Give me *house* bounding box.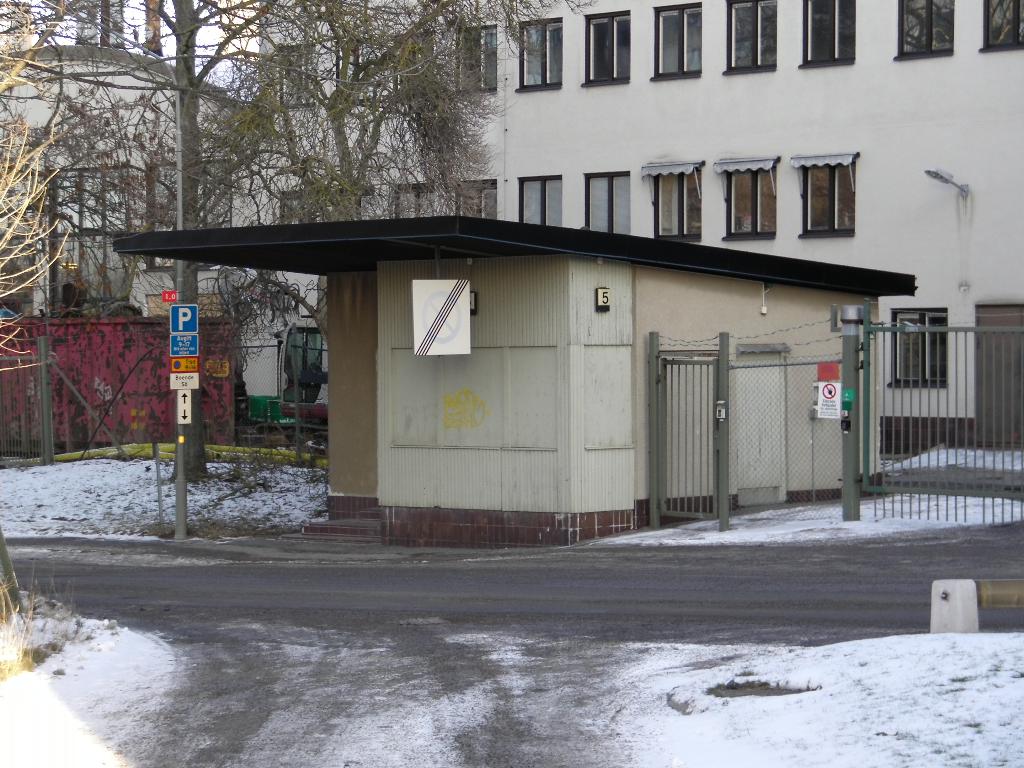
232, 0, 1023, 463.
